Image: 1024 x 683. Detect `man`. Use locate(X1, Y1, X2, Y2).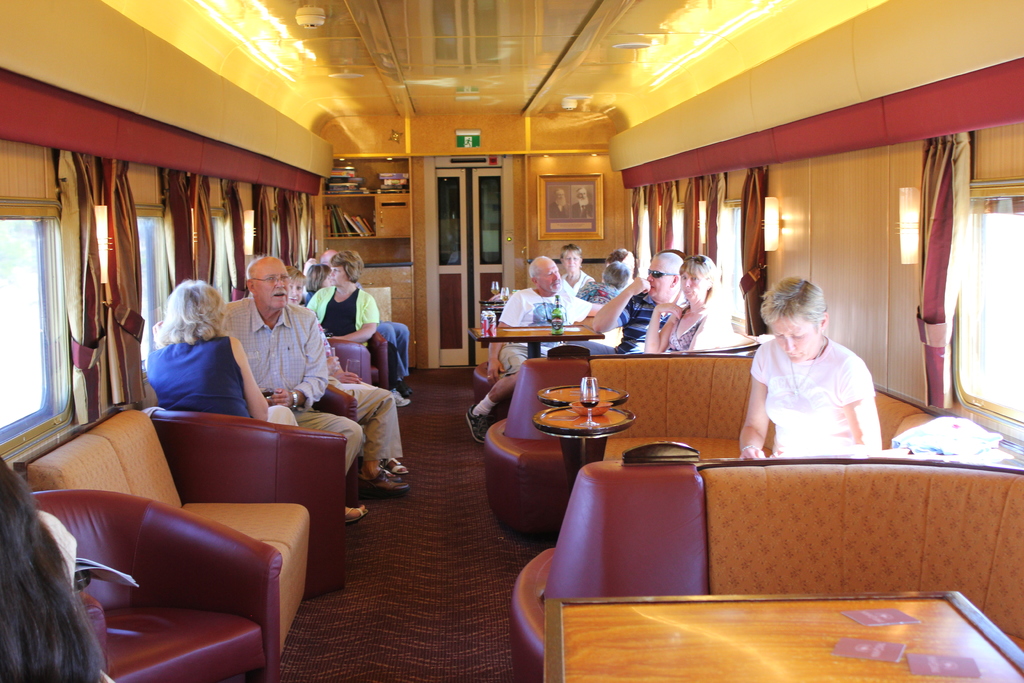
locate(467, 251, 620, 447).
